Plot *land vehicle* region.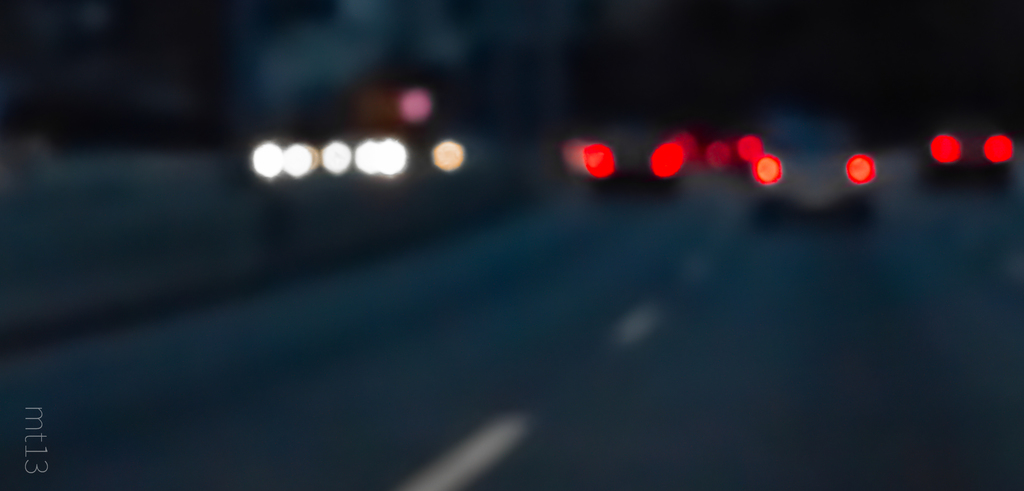
Plotted at (573,128,691,205).
